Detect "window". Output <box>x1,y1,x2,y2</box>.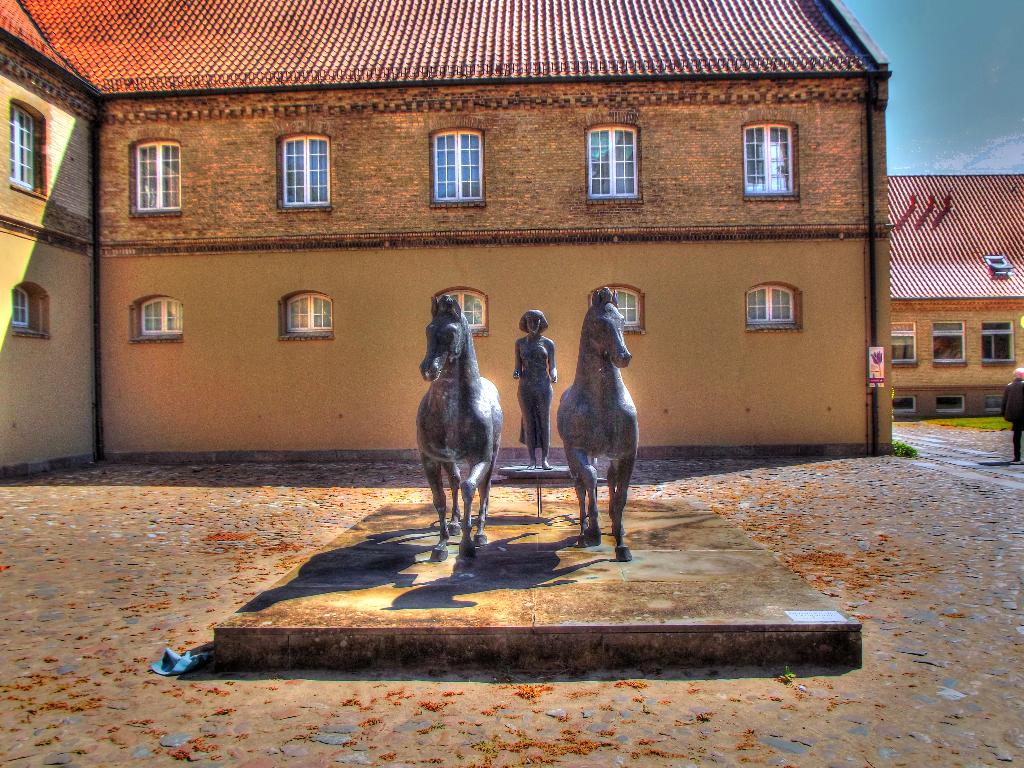
<box>8,288,32,328</box>.
